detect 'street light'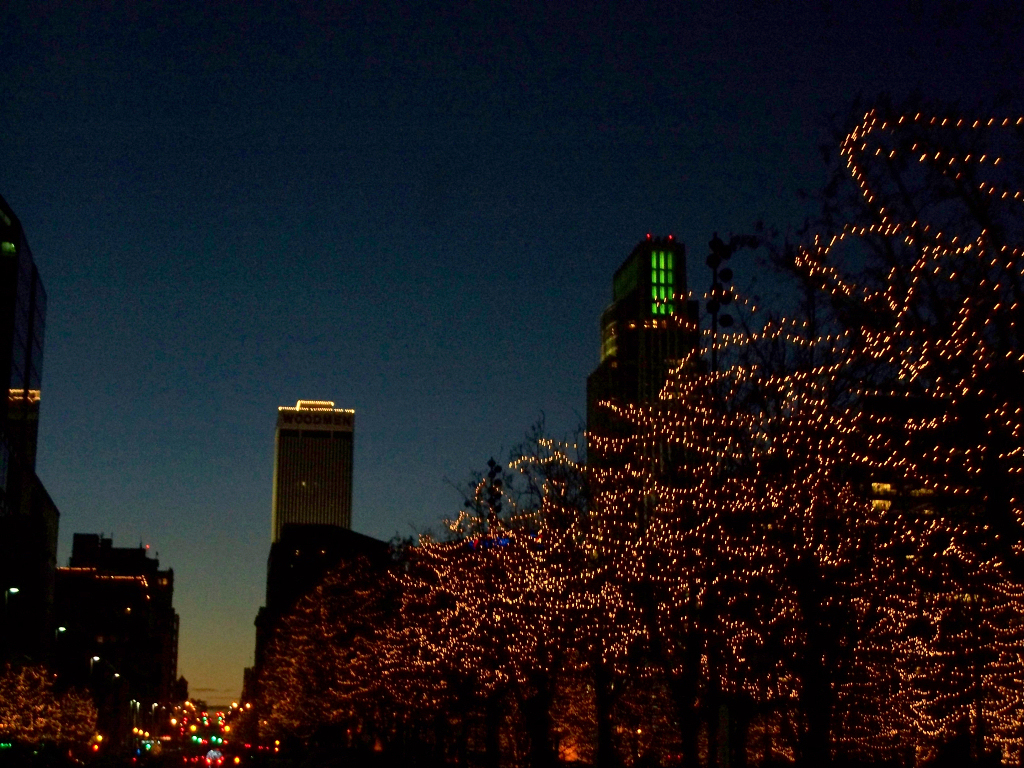
left=151, top=700, right=161, bottom=746
